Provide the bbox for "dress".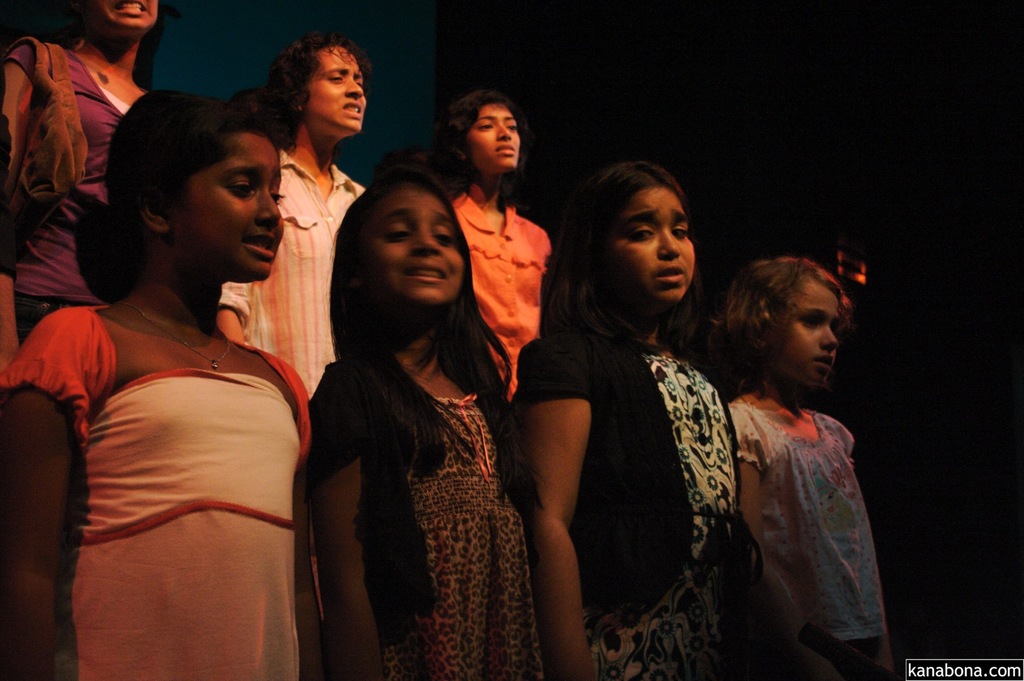
380/398/540/680.
